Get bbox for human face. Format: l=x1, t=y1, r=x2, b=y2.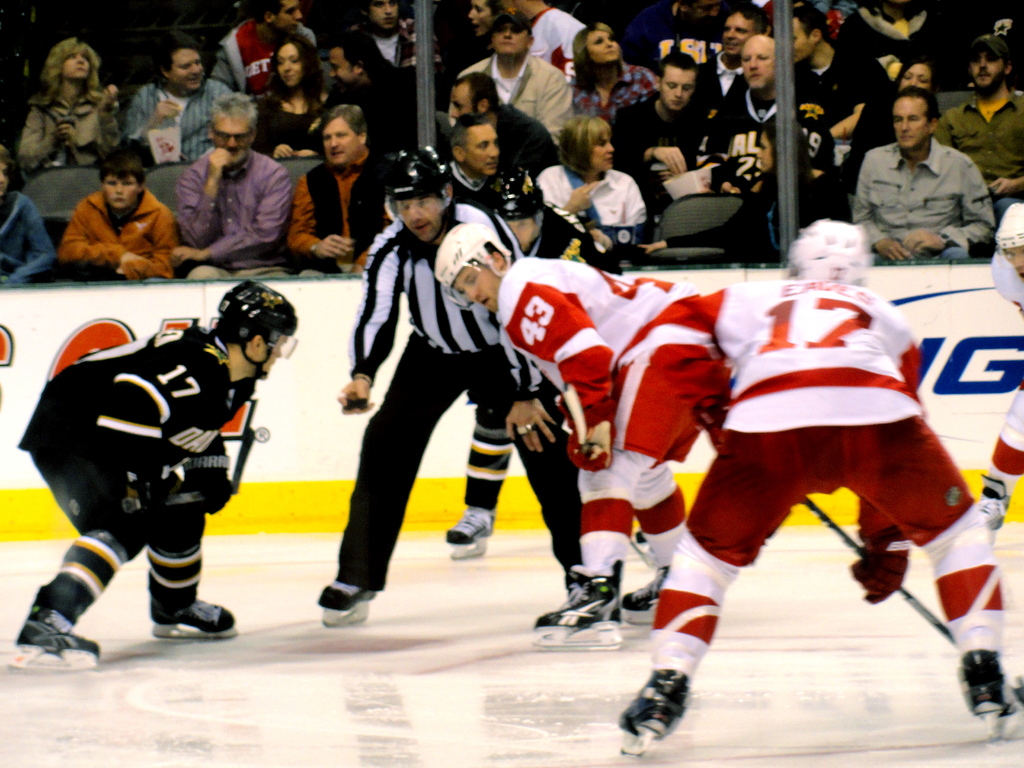
l=397, t=198, r=444, b=244.
